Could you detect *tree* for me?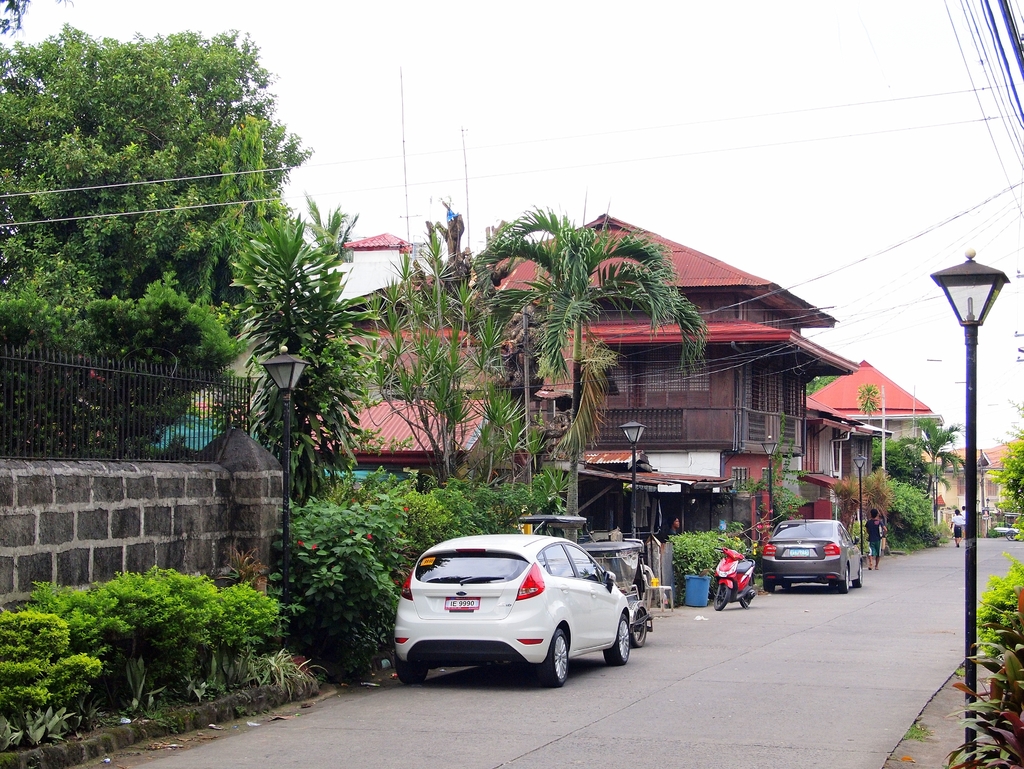
Detection result: region(465, 191, 707, 467).
